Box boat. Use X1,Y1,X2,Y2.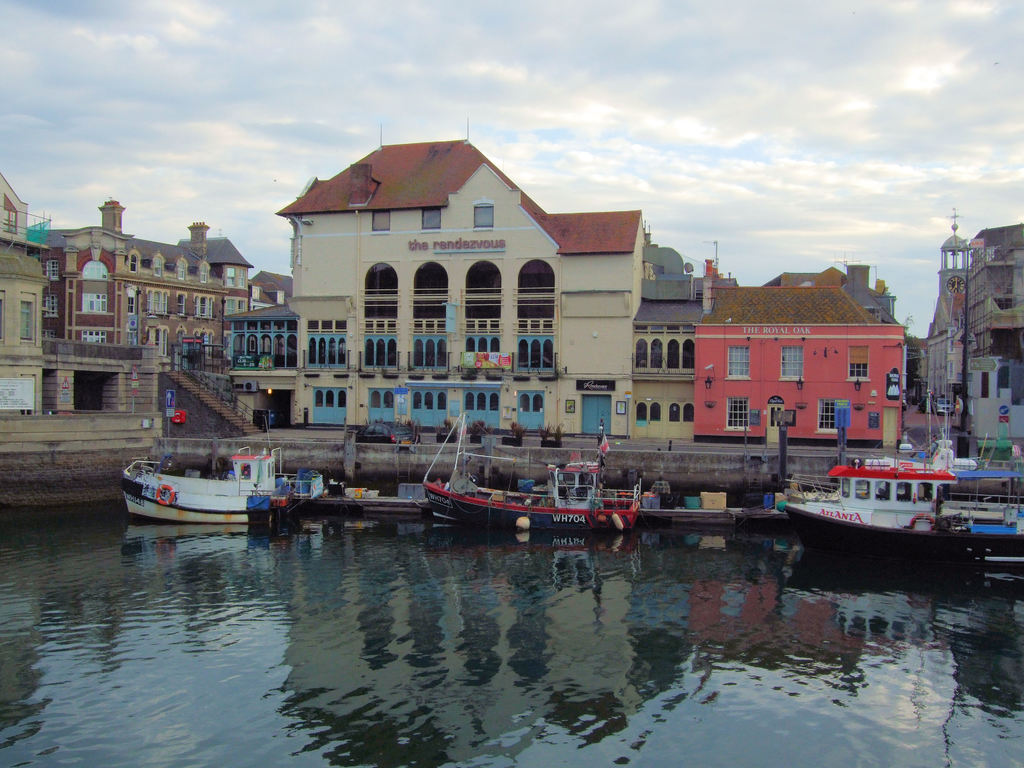
415,412,634,530.
